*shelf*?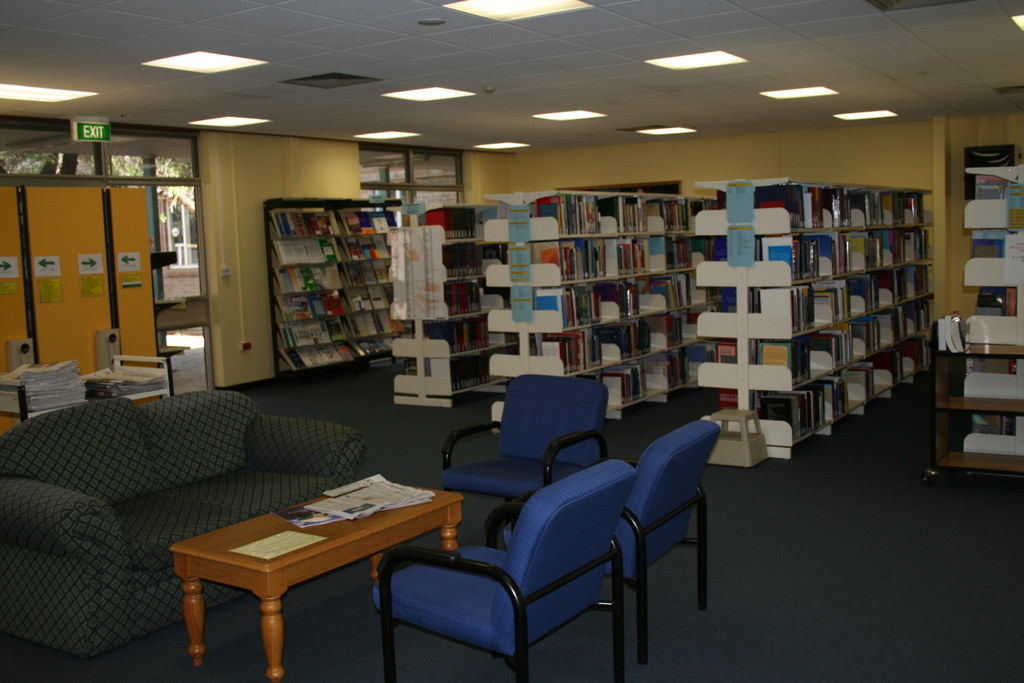
(left=634, top=197, right=676, bottom=234)
